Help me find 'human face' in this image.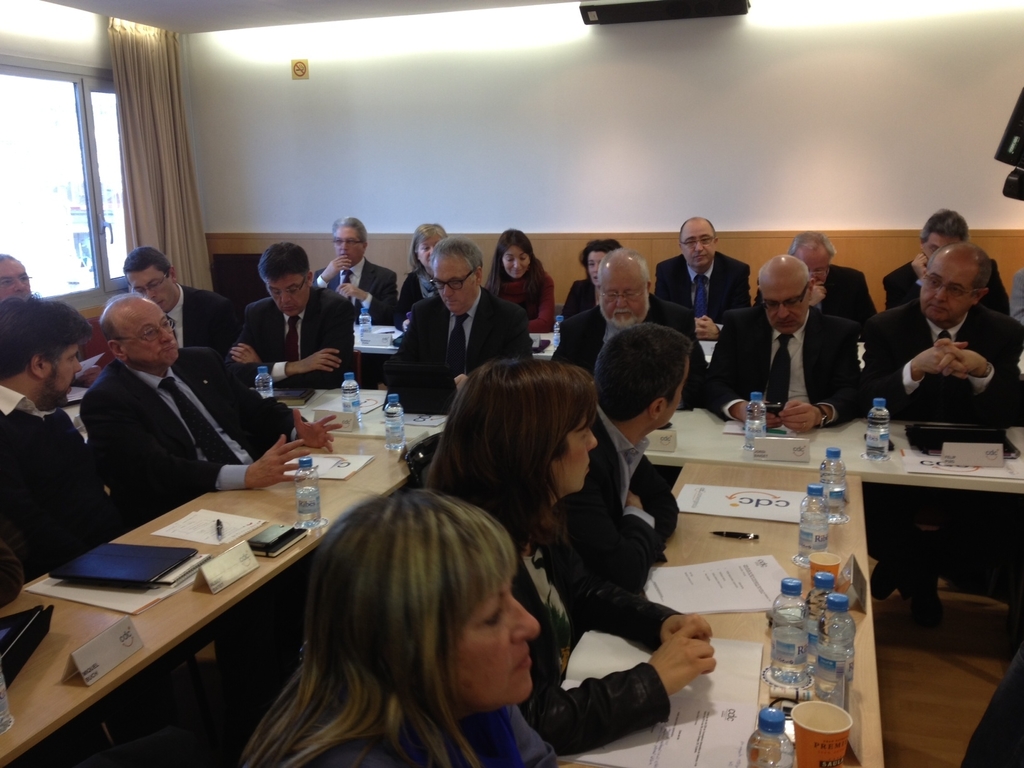
Found it: x1=598, y1=269, x2=645, y2=321.
